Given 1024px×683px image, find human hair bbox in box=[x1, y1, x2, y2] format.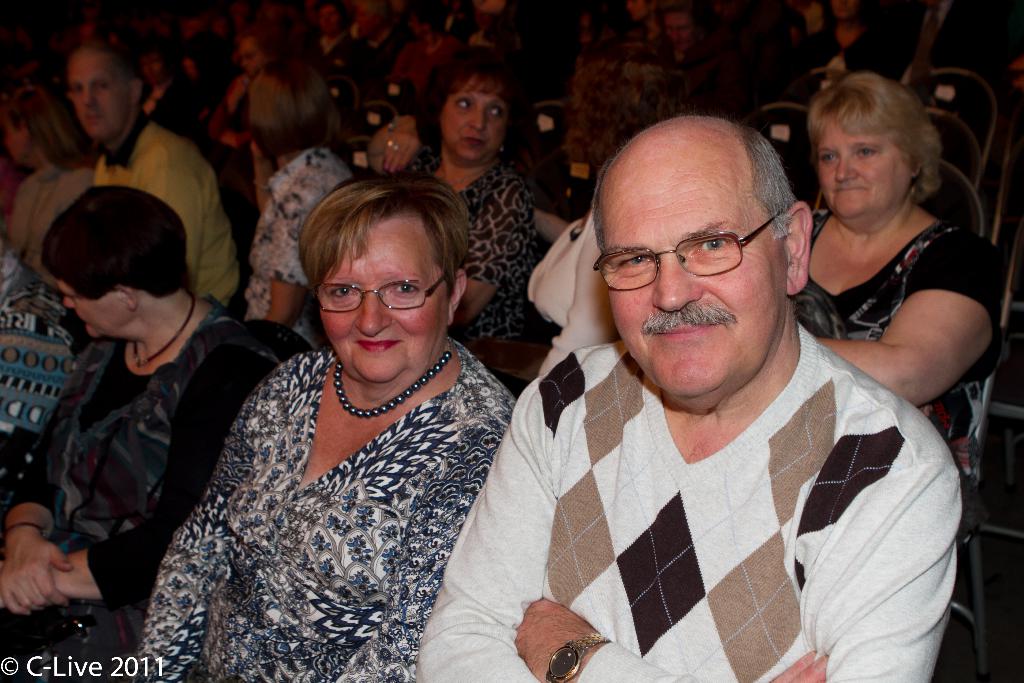
box=[429, 50, 516, 104].
